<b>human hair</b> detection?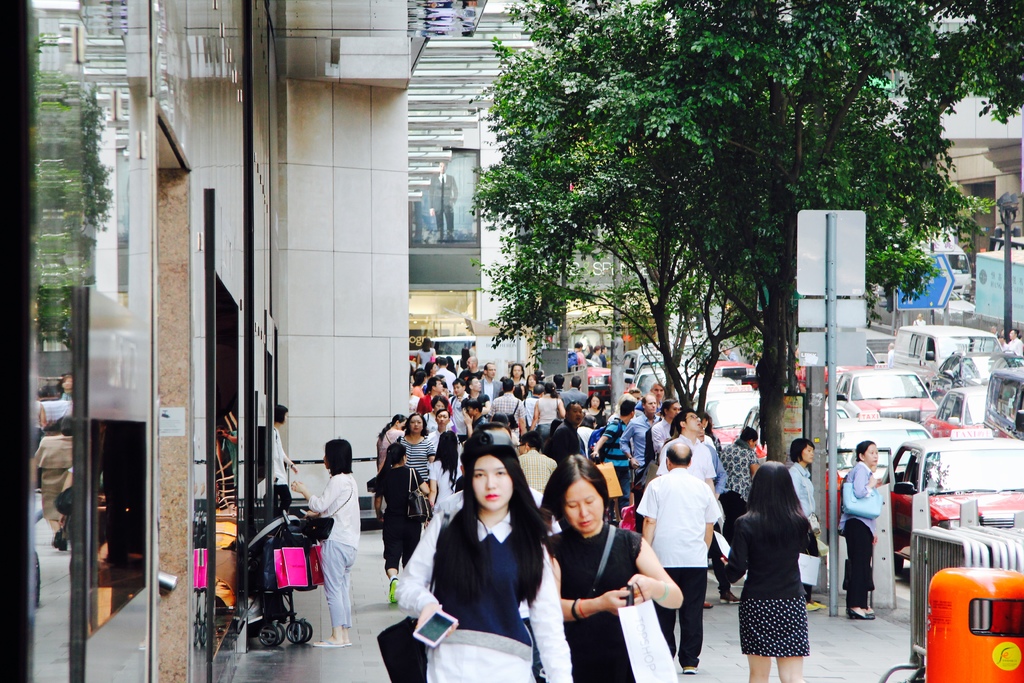
box=[522, 434, 536, 450]
